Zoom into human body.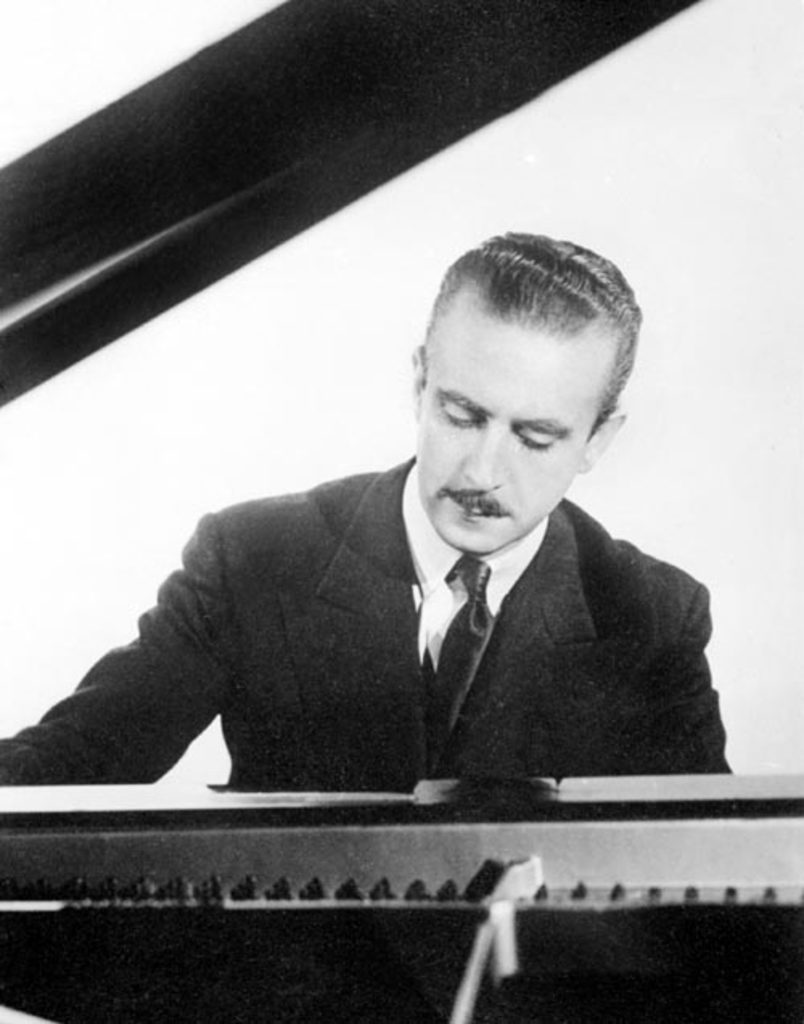
Zoom target: <bbox>69, 235, 727, 841</bbox>.
